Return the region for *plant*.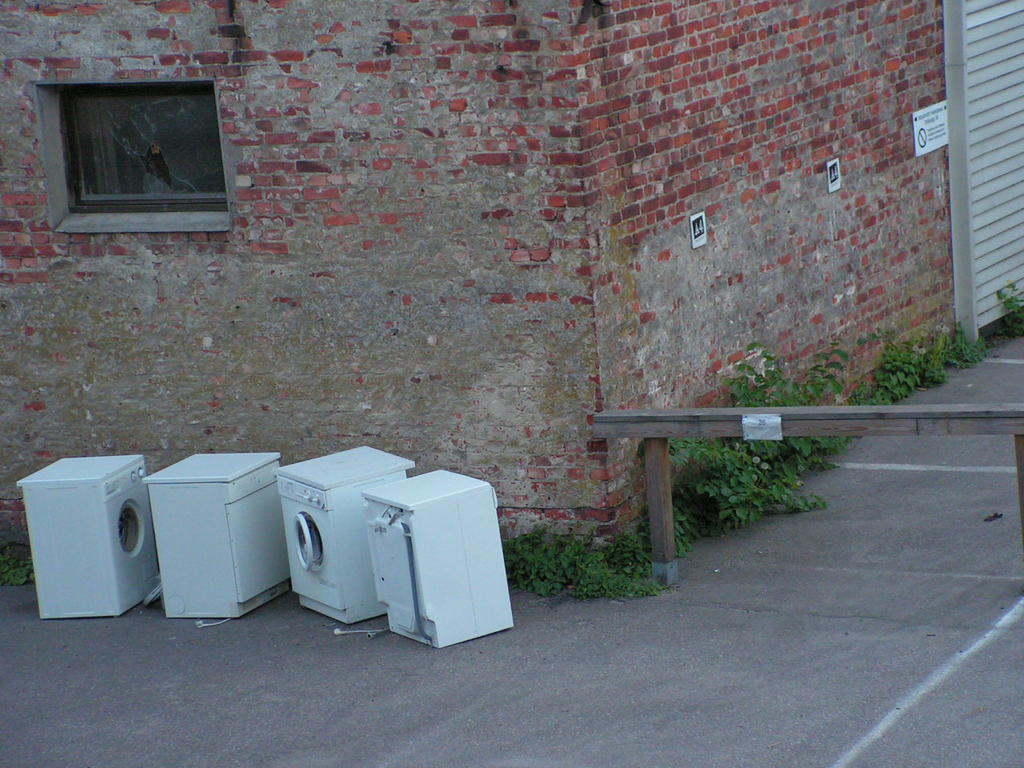
[864,324,972,409].
